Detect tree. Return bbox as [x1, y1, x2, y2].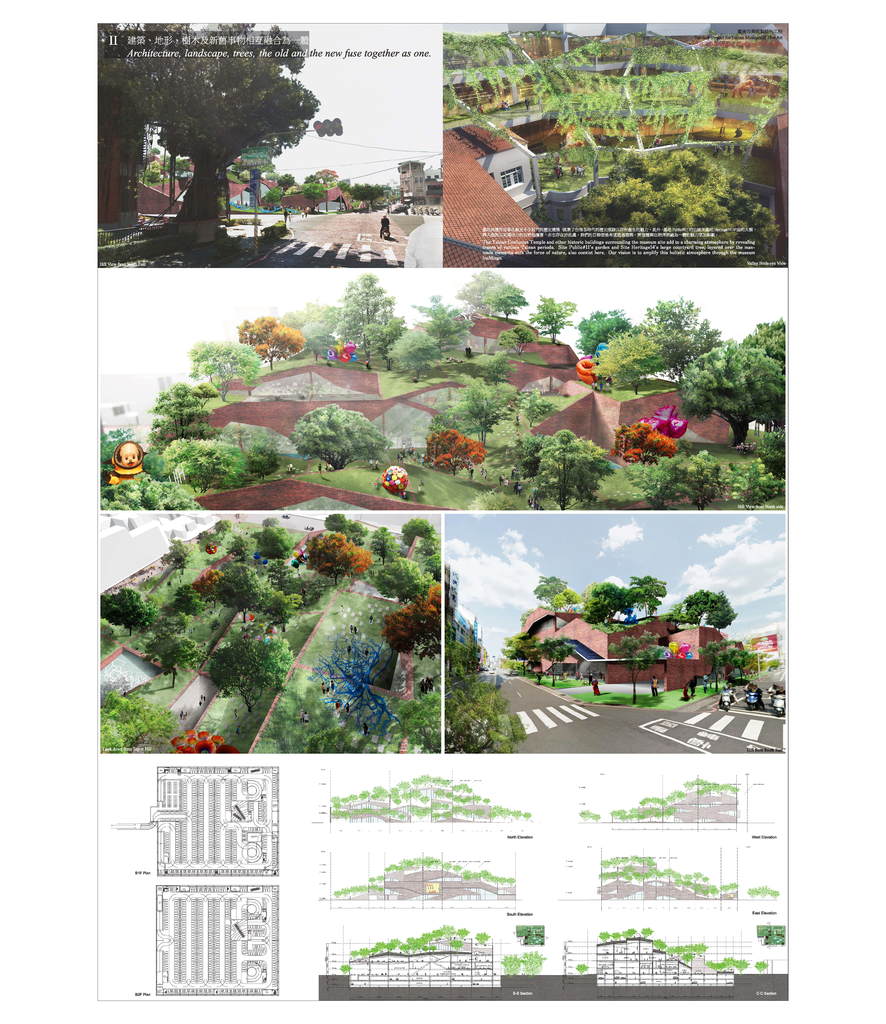
[205, 515, 242, 548].
